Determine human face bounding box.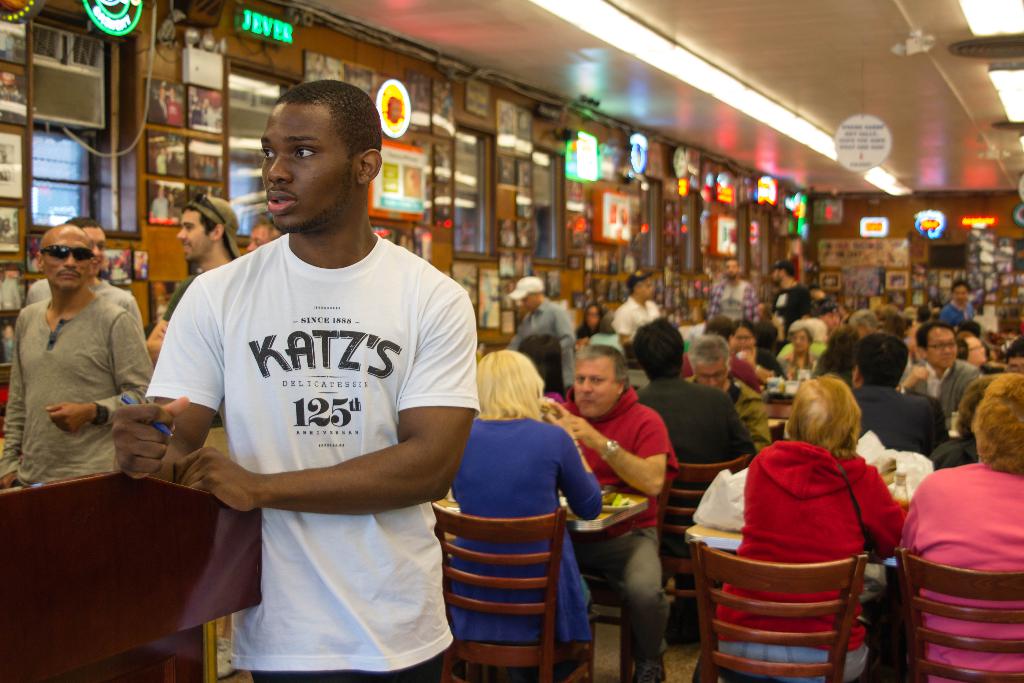
Determined: [x1=180, y1=206, x2=209, y2=252].
